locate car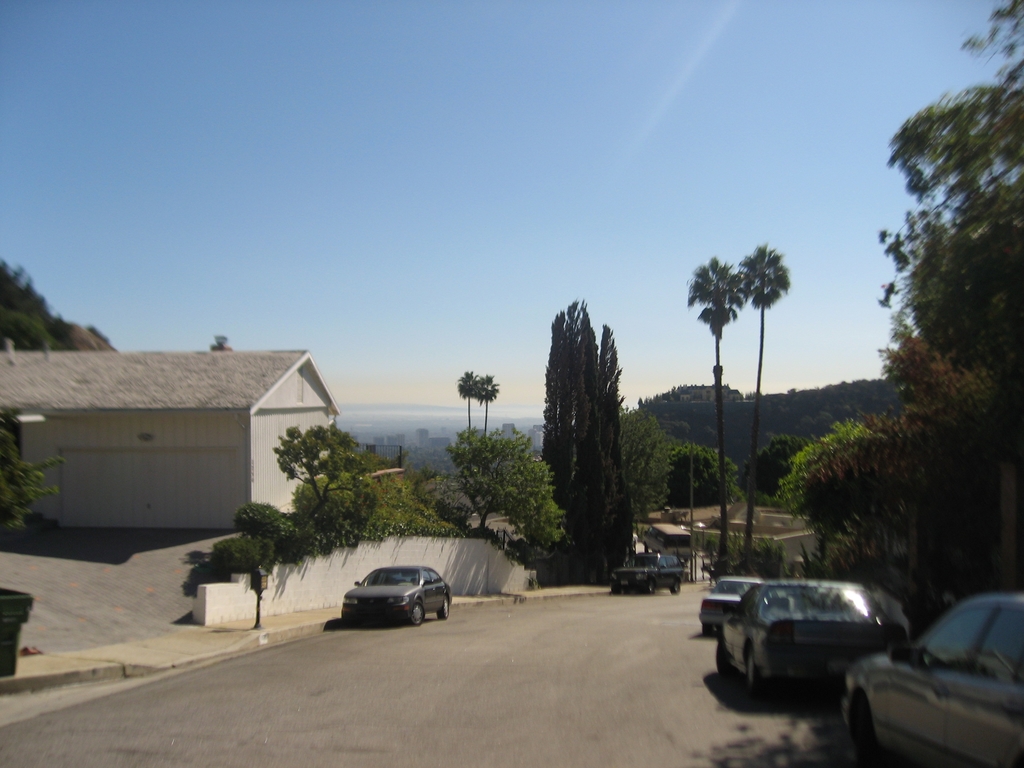
rect(607, 549, 685, 592)
